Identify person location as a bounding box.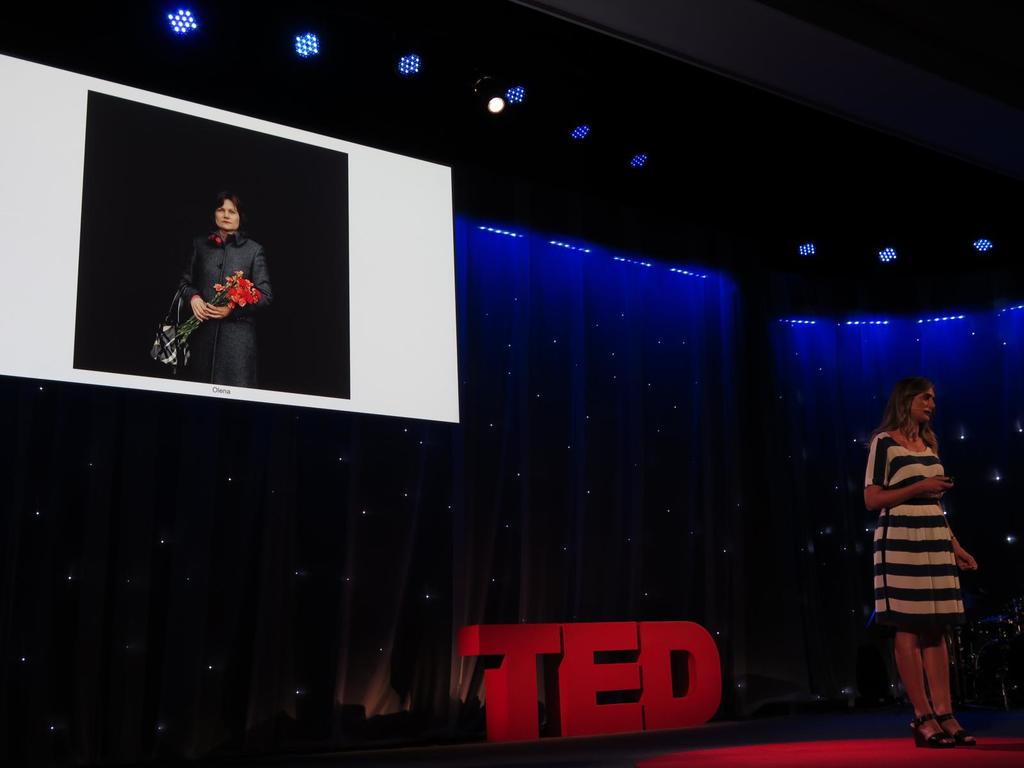
Rect(156, 169, 263, 383).
